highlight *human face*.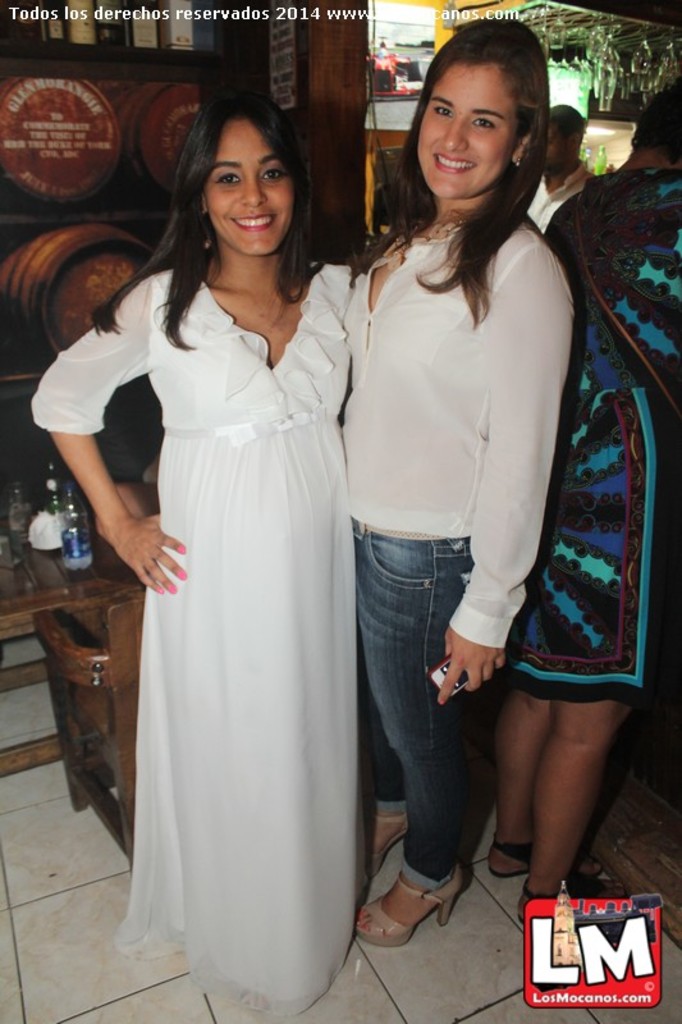
Highlighted region: BBox(417, 60, 517, 195).
